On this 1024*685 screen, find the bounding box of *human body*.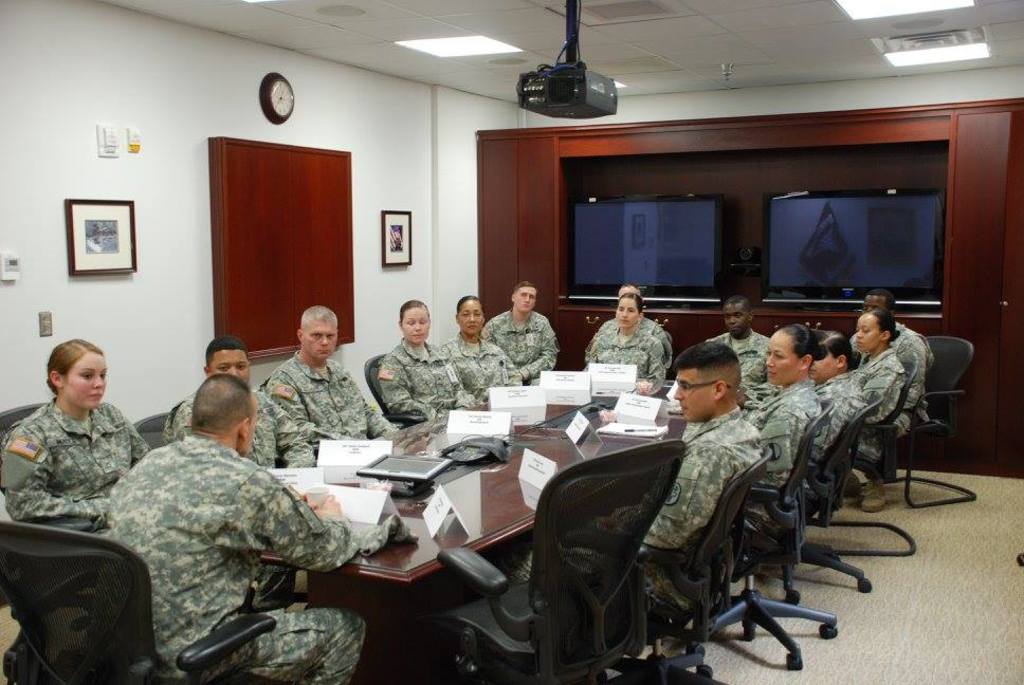
Bounding box: {"left": 805, "top": 326, "right": 873, "bottom": 487}.
